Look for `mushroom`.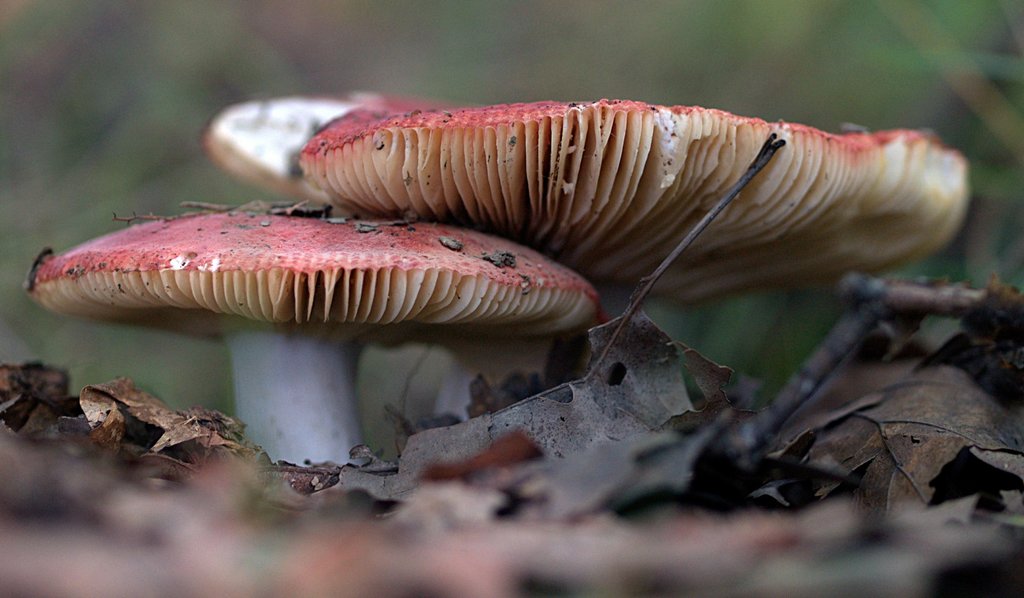
Found: (199,91,438,211).
